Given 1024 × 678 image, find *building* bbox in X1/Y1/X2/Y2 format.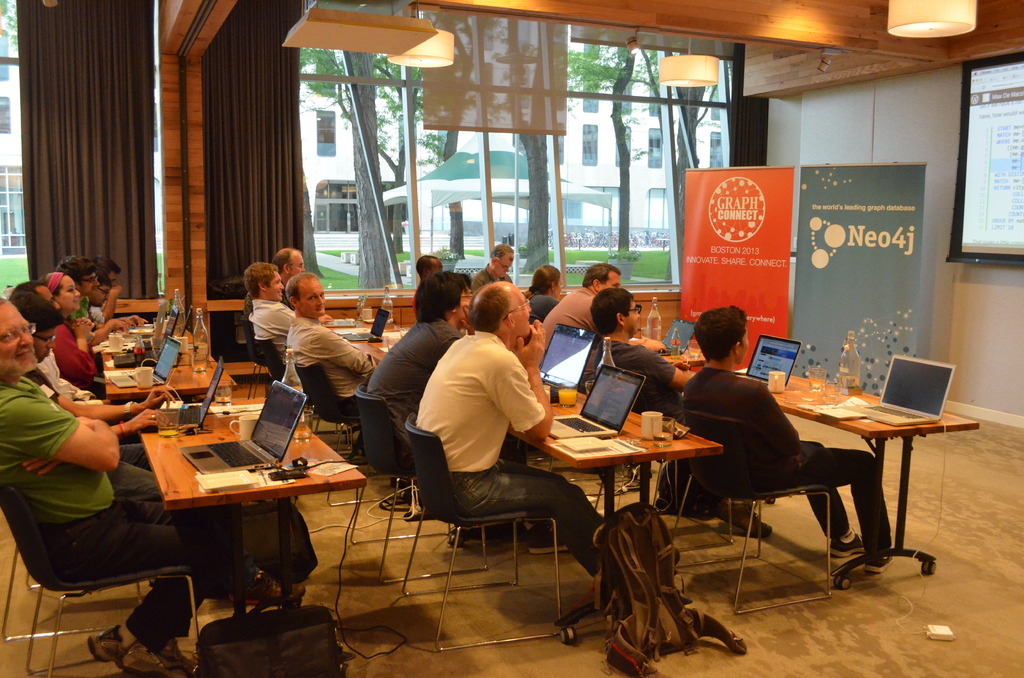
0/0/1023/677.
